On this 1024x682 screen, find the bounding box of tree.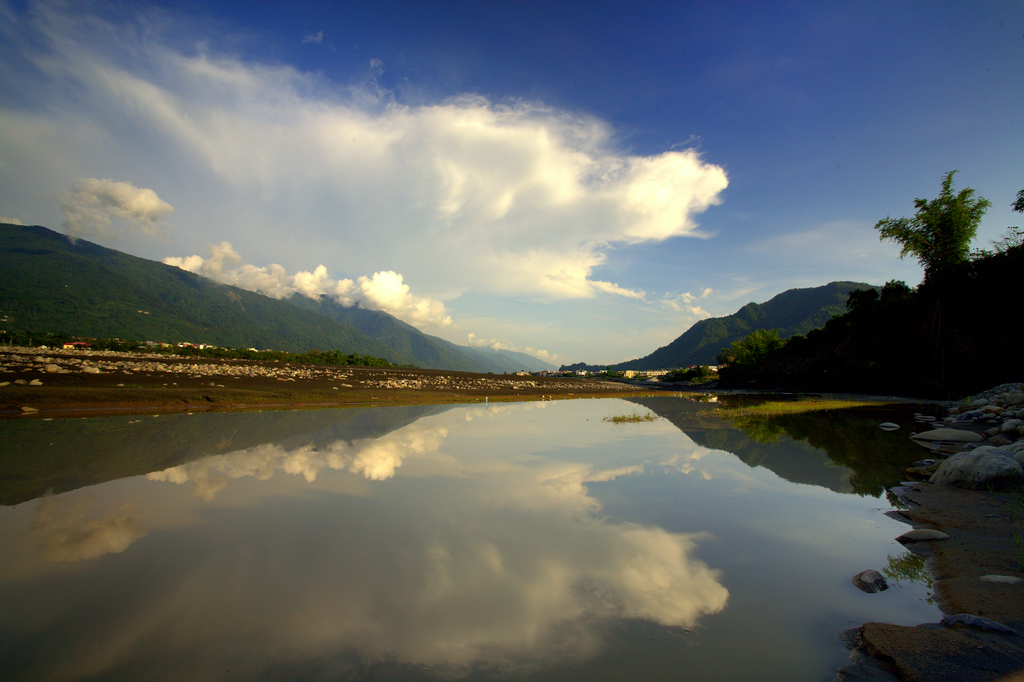
Bounding box: pyautogui.locateOnScreen(1008, 189, 1023, 215).
